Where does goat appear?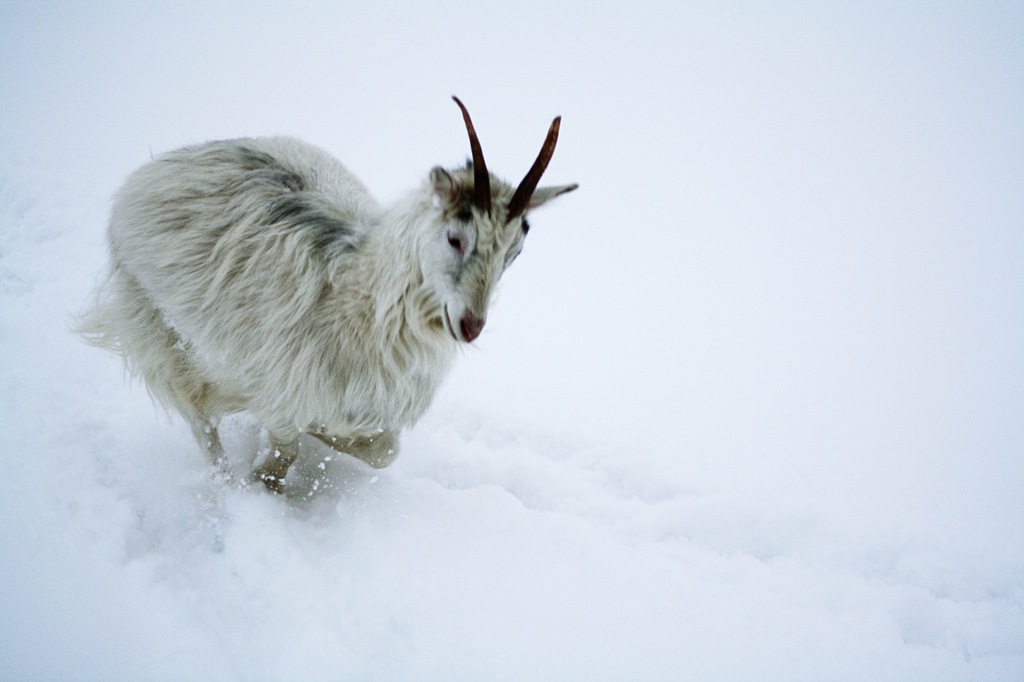
Appears at rect(70, 91, 581, 527).
